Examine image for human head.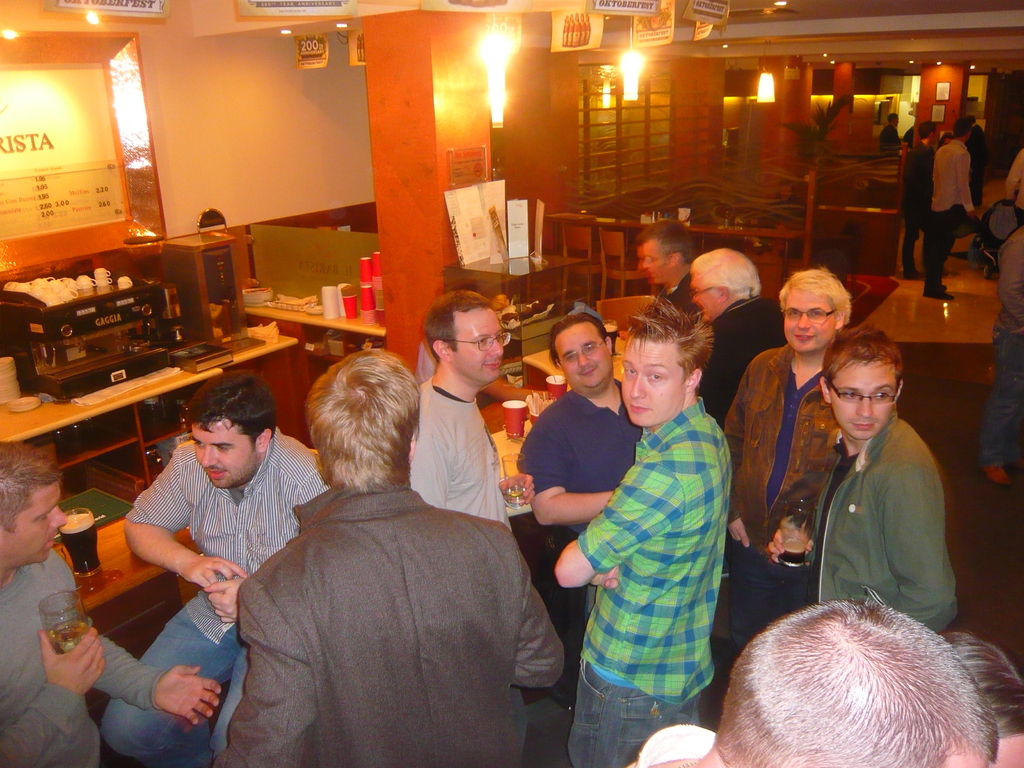
Examination result: left=0, top=440, right=72, bottom=570.
